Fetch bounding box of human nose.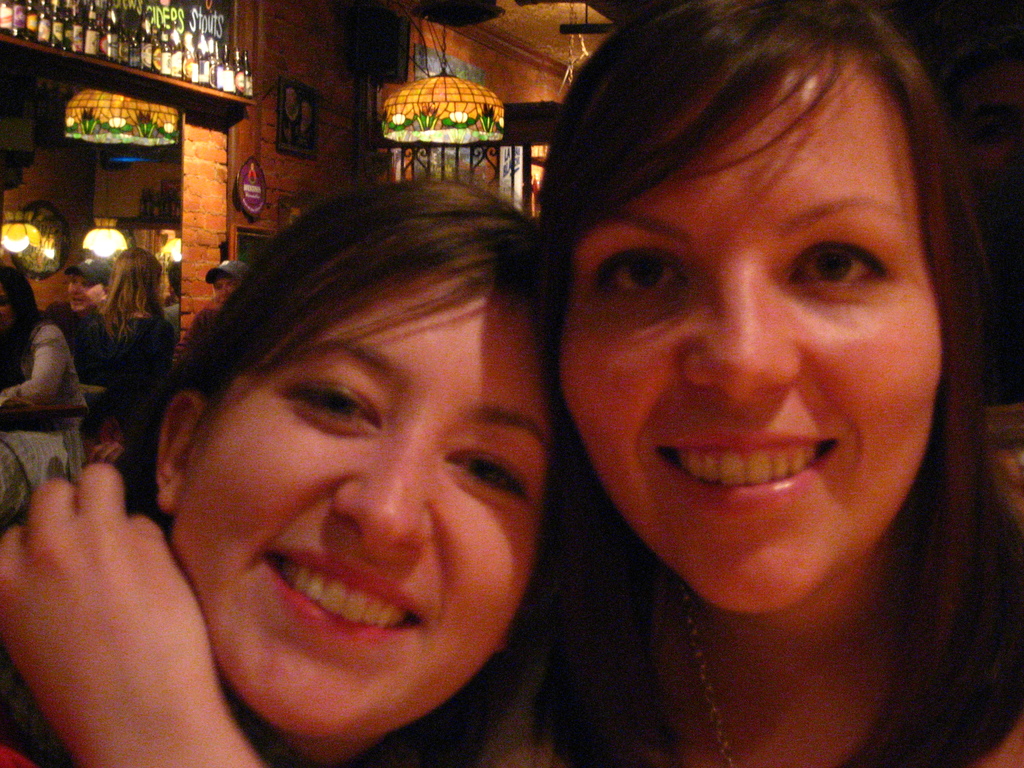
Bbox: {"left": 333, "top": 441, "right": 426, "bottom": 553}.
